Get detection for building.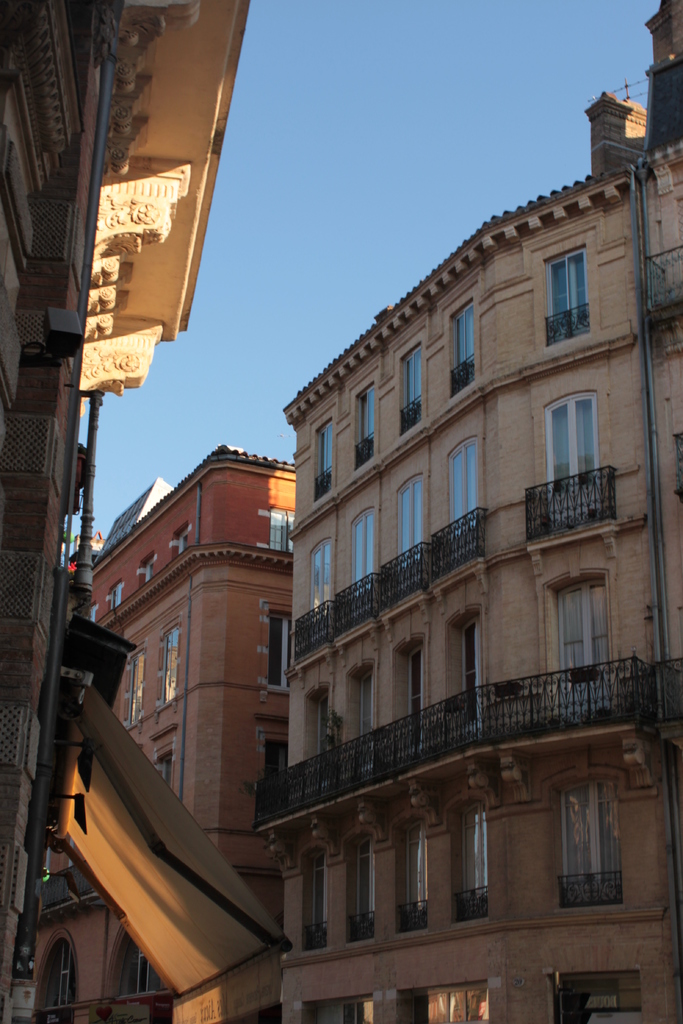
Detection: bbox=[24, 433, 299, 1023].
